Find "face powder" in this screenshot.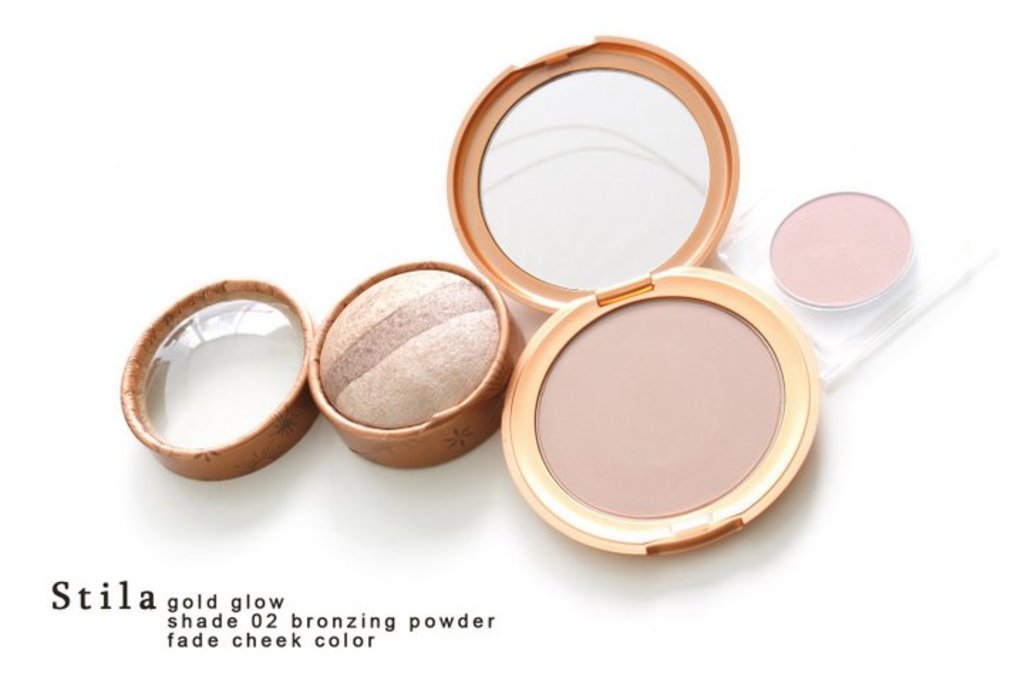
The bounding box for "face powder" is (444, 33, 819, 558).
